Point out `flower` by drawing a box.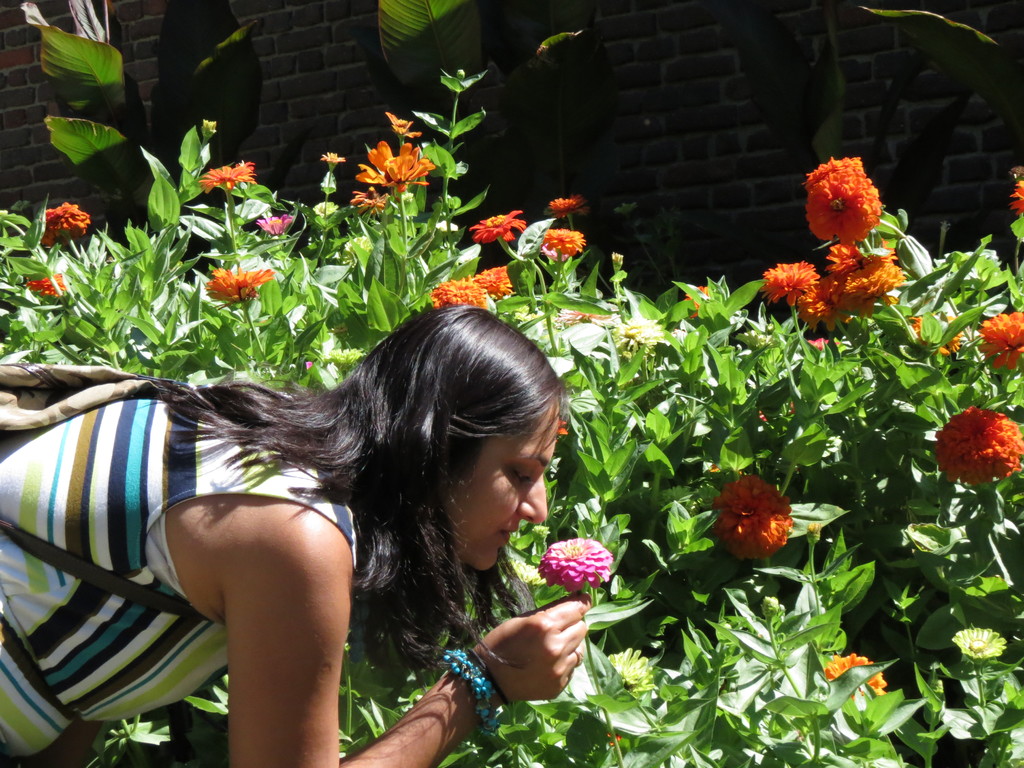
(left=417, top=294, right=436, bottom=310).
